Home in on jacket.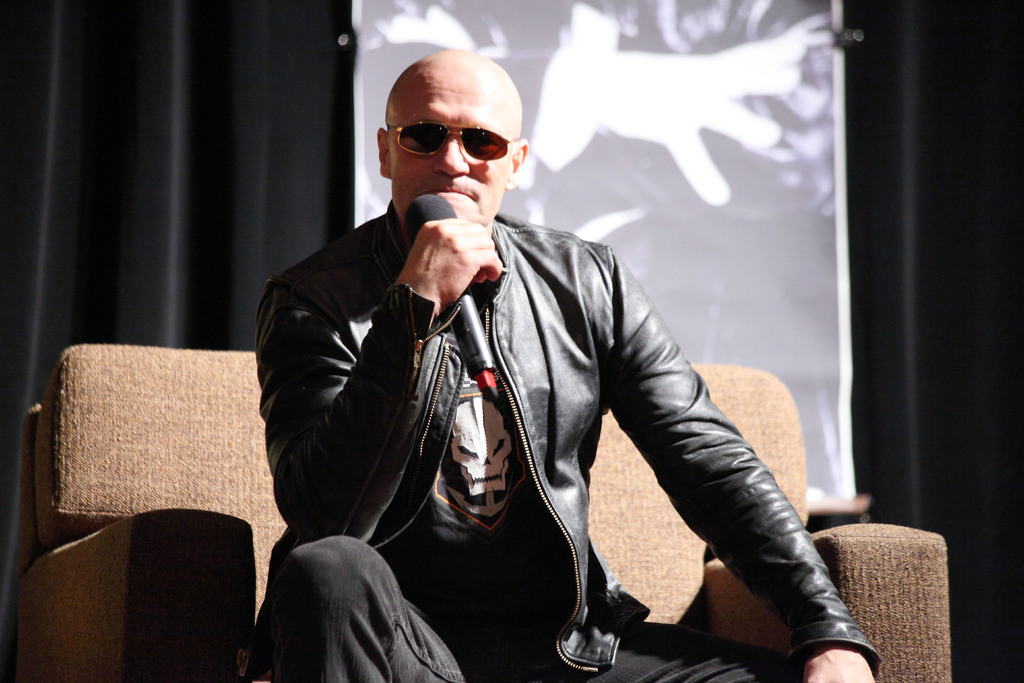
Homed in at pyautogui.locateOnScreen(244, 138, 790, 642).
